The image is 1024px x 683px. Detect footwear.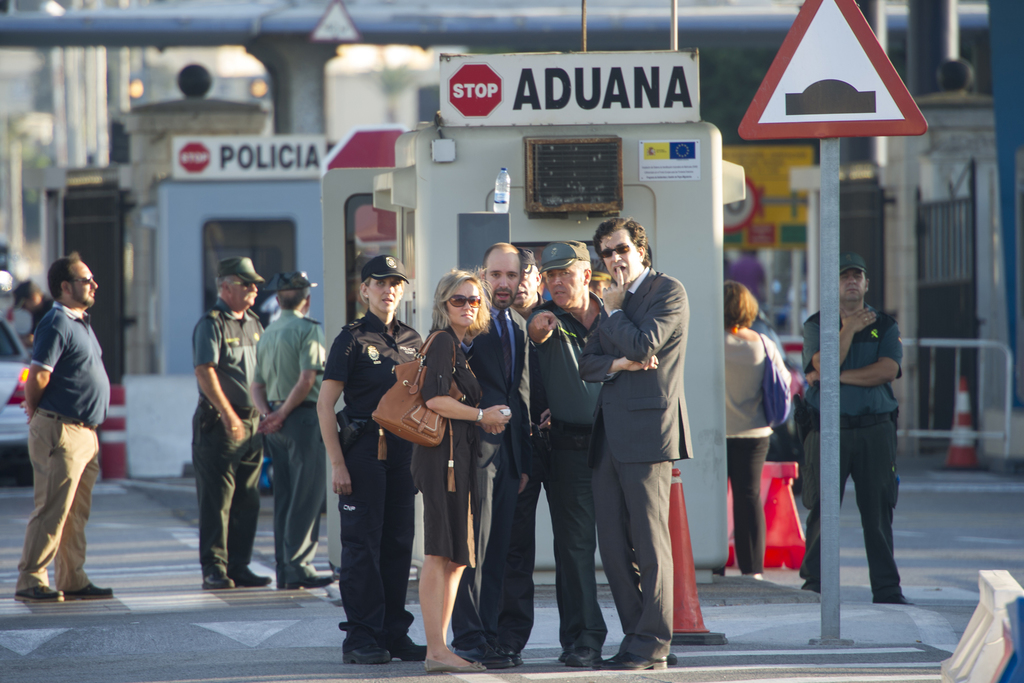
Detection: 599, 647, 669, 671.
